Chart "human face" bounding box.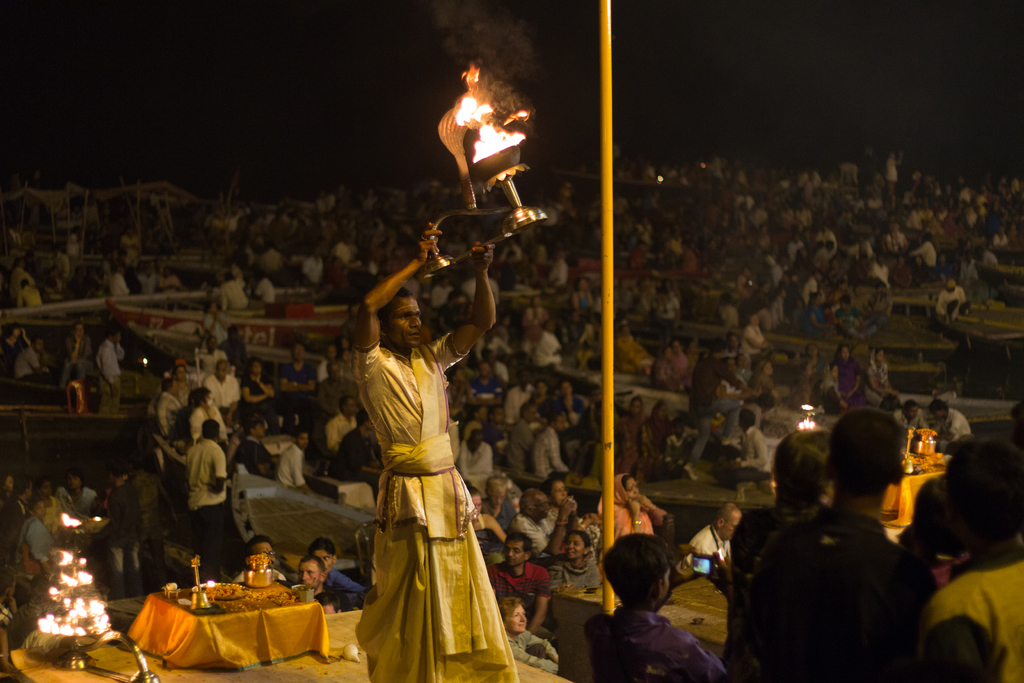
Charted: [left=842, top=347, right=849, bottom=358].
